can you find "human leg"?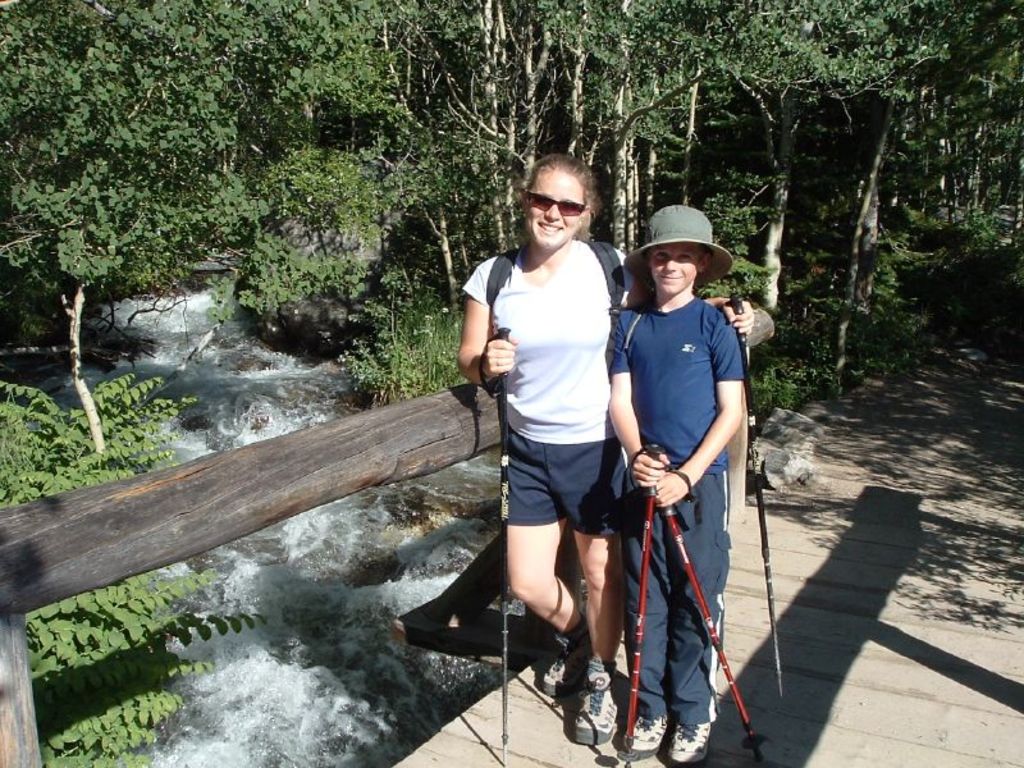
Yes, bounding box: l=572, t=421, r=626, b=749.
